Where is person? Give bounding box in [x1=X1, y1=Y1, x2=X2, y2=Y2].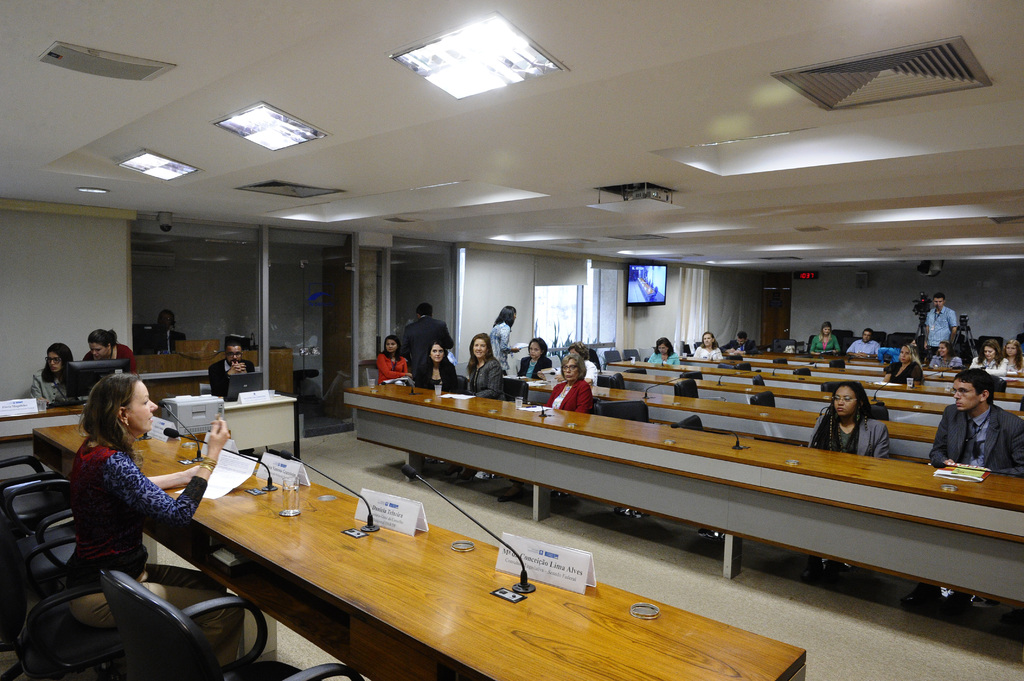
[x1=83, y1=324, x2=134, y2=364].
